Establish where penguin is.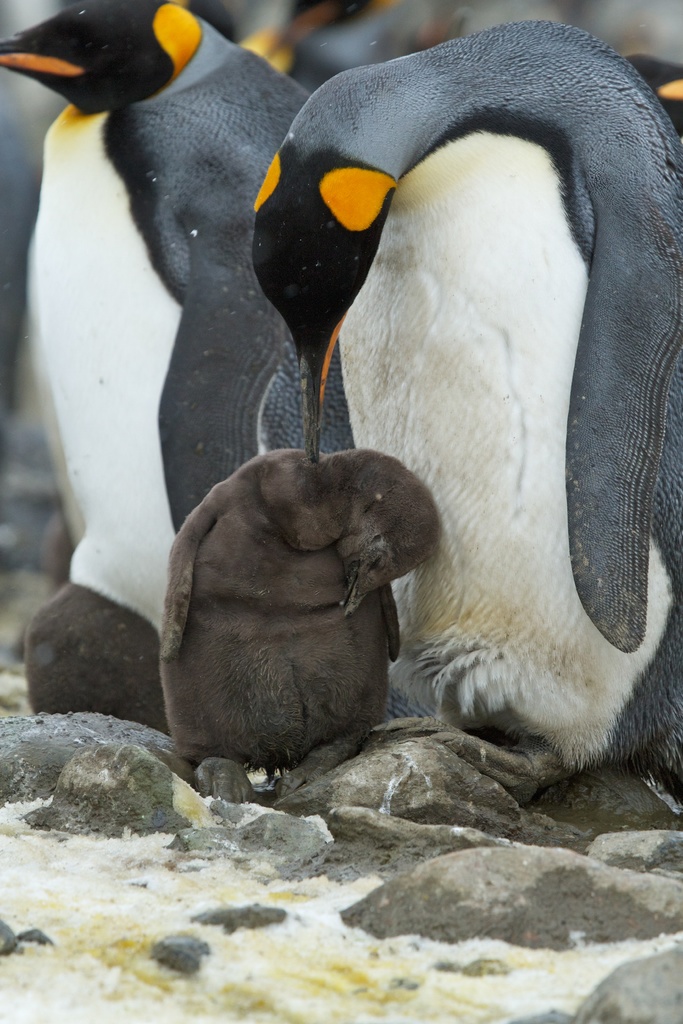
Established at <box>0,0,312,727</box>.
